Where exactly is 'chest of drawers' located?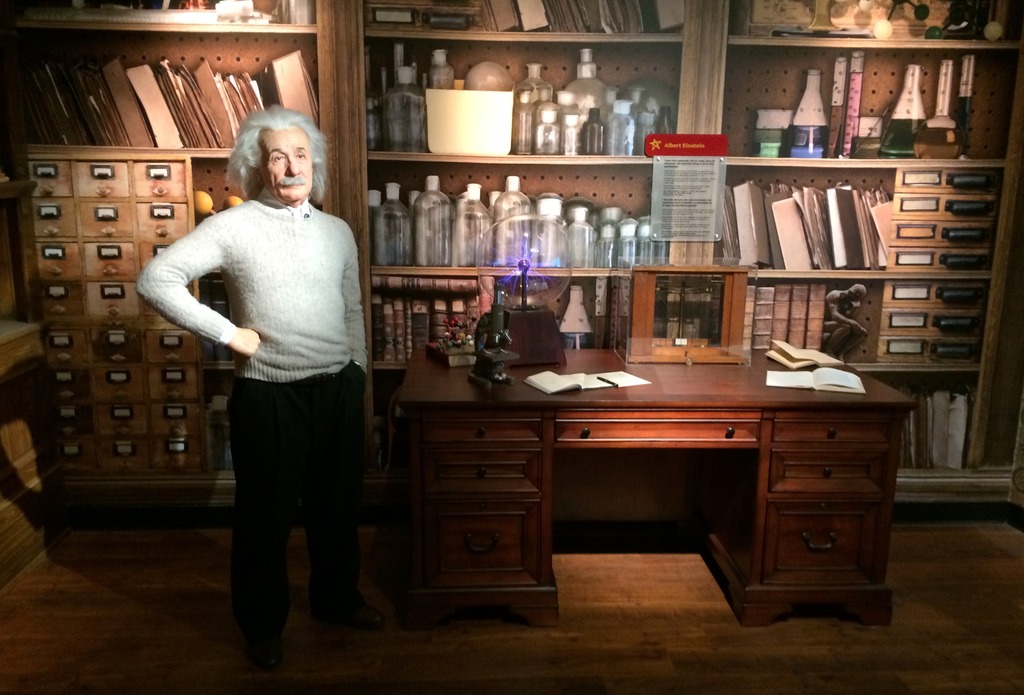
Its bounding box is [left=15, top=152, right=209, bottom=518].
